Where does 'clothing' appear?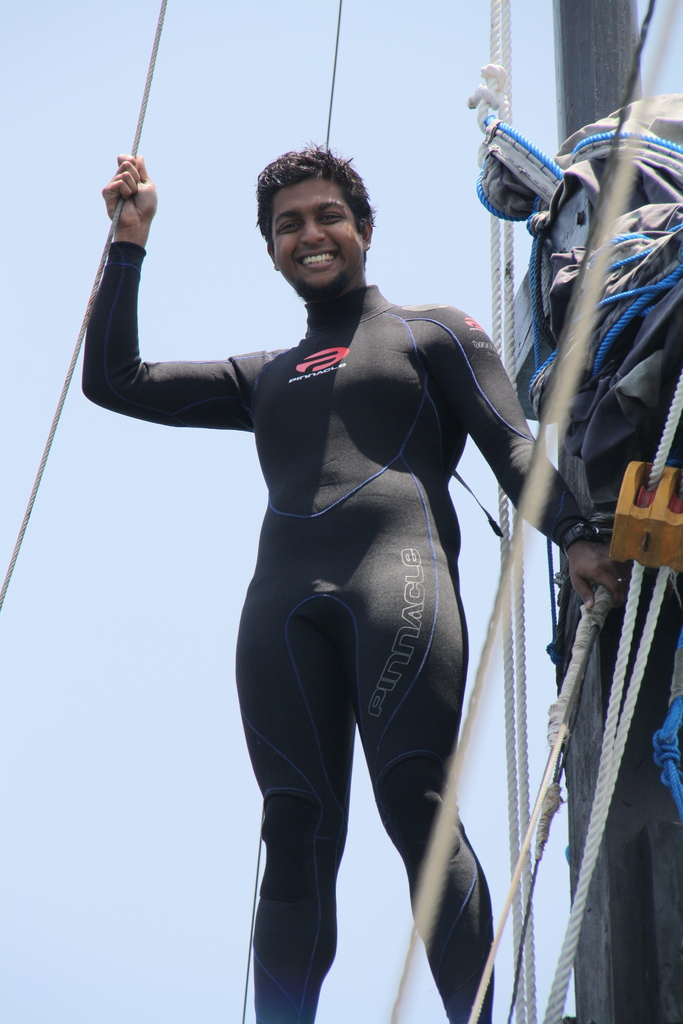
Appears at locate(81, 241, 587, 1023).
